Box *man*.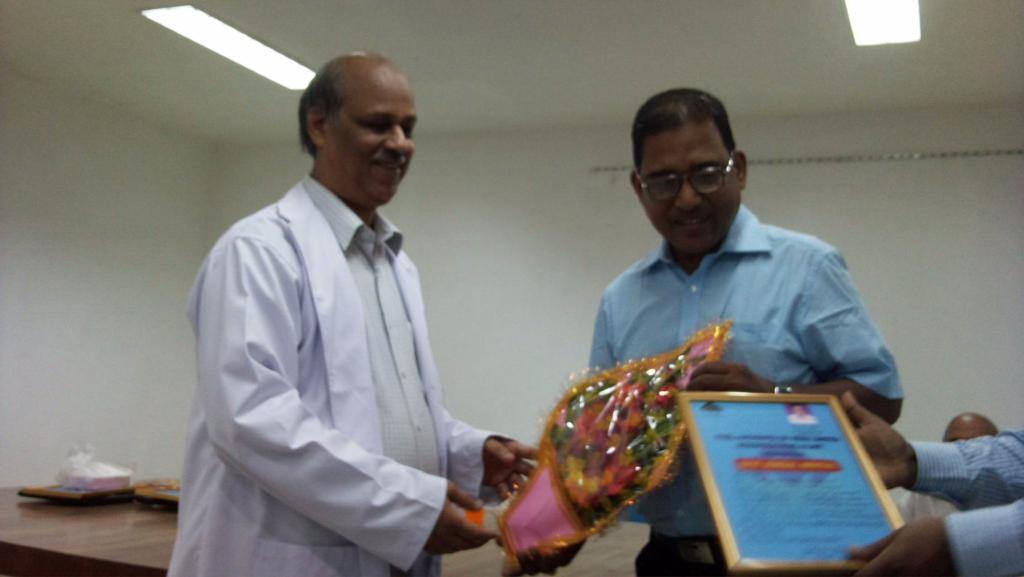
<bbox>175, 50, 515, 563</bbox>.
